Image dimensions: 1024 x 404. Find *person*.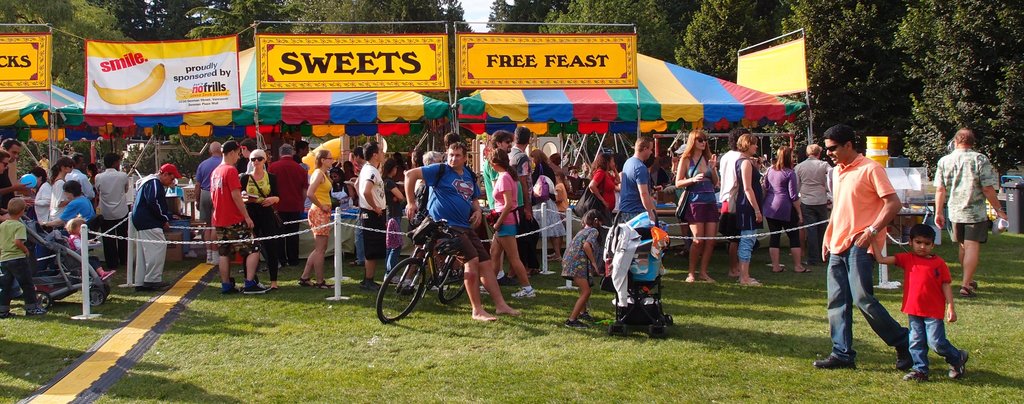
{"x1": 484, "y1": 148, "x2": 537, "y2": 301}.
